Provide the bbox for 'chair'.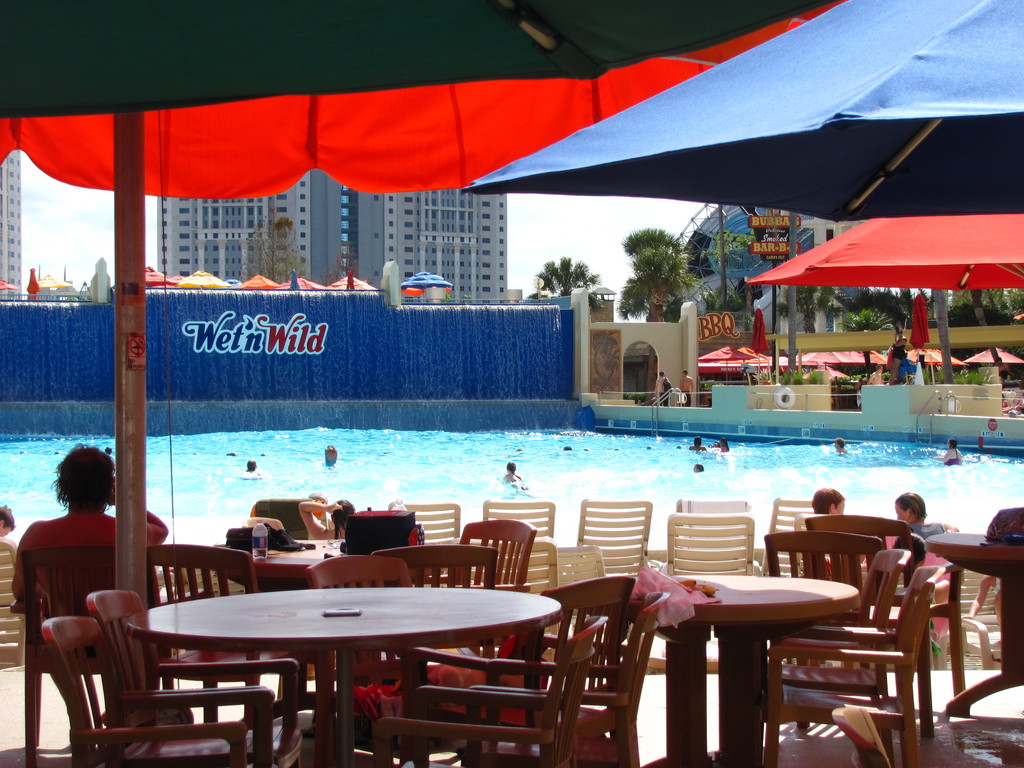
(left=382, top=538, right=500, bottom=767).
